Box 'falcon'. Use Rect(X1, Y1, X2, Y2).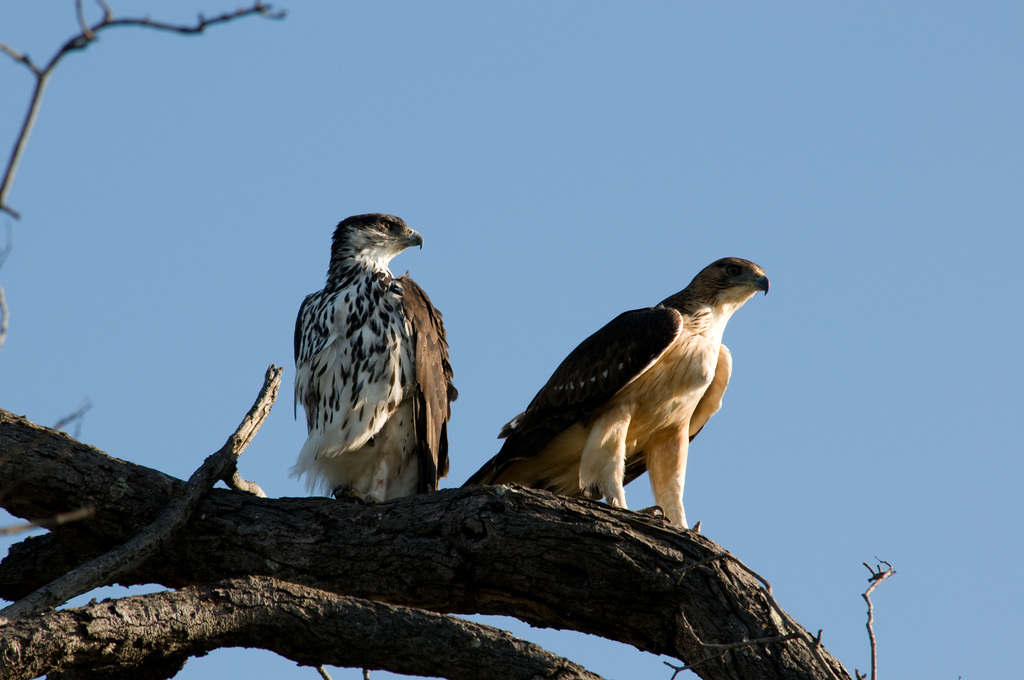
Rect(461, 257, 775, 539).
